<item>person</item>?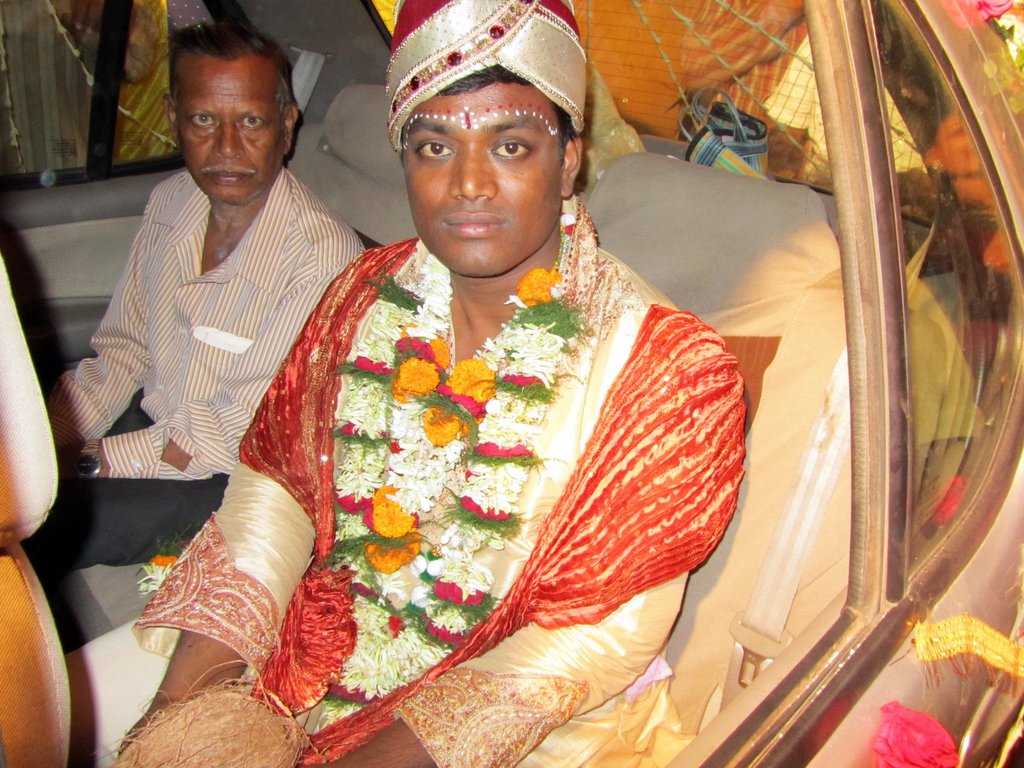
67/0/737/767
